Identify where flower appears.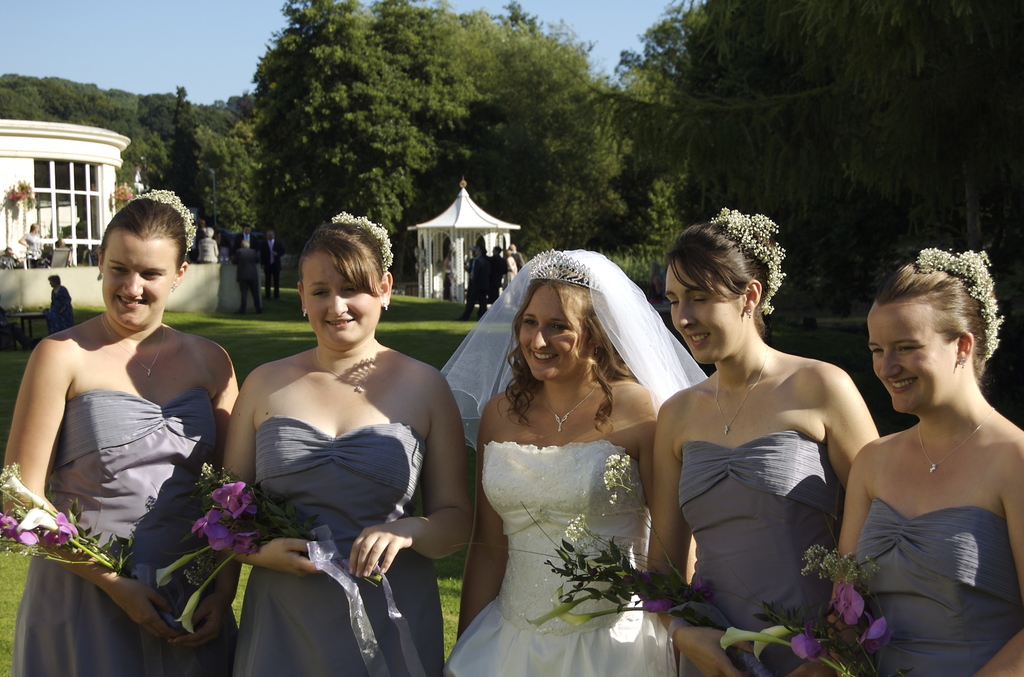
Appears at select_region(551, 576, 593, 632).
